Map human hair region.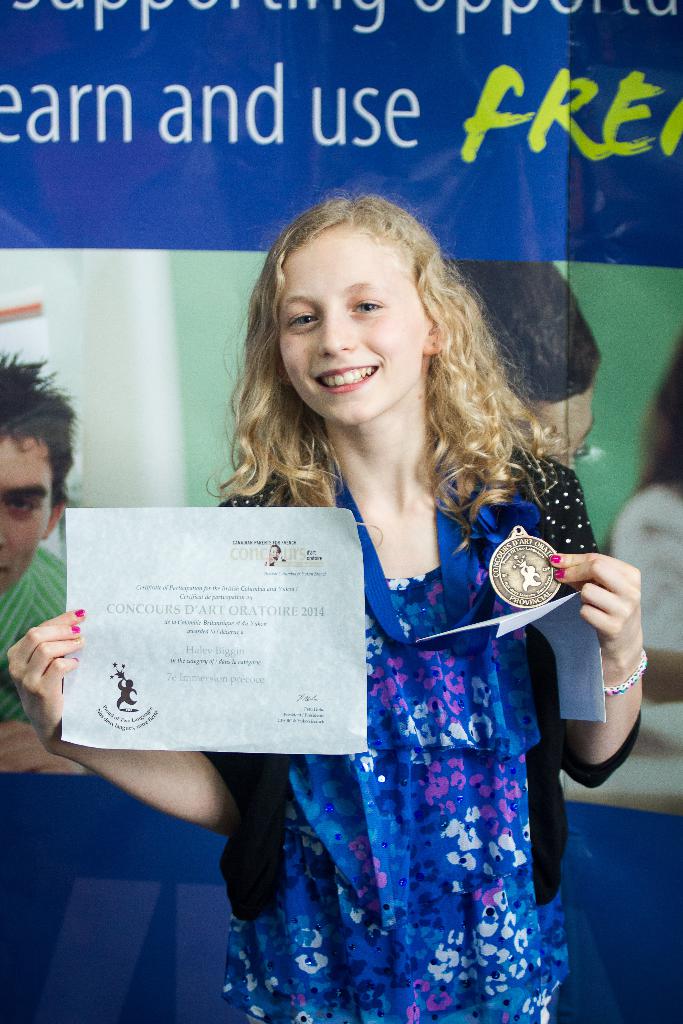
Mapped to detection(213, 191, 566, 544).
